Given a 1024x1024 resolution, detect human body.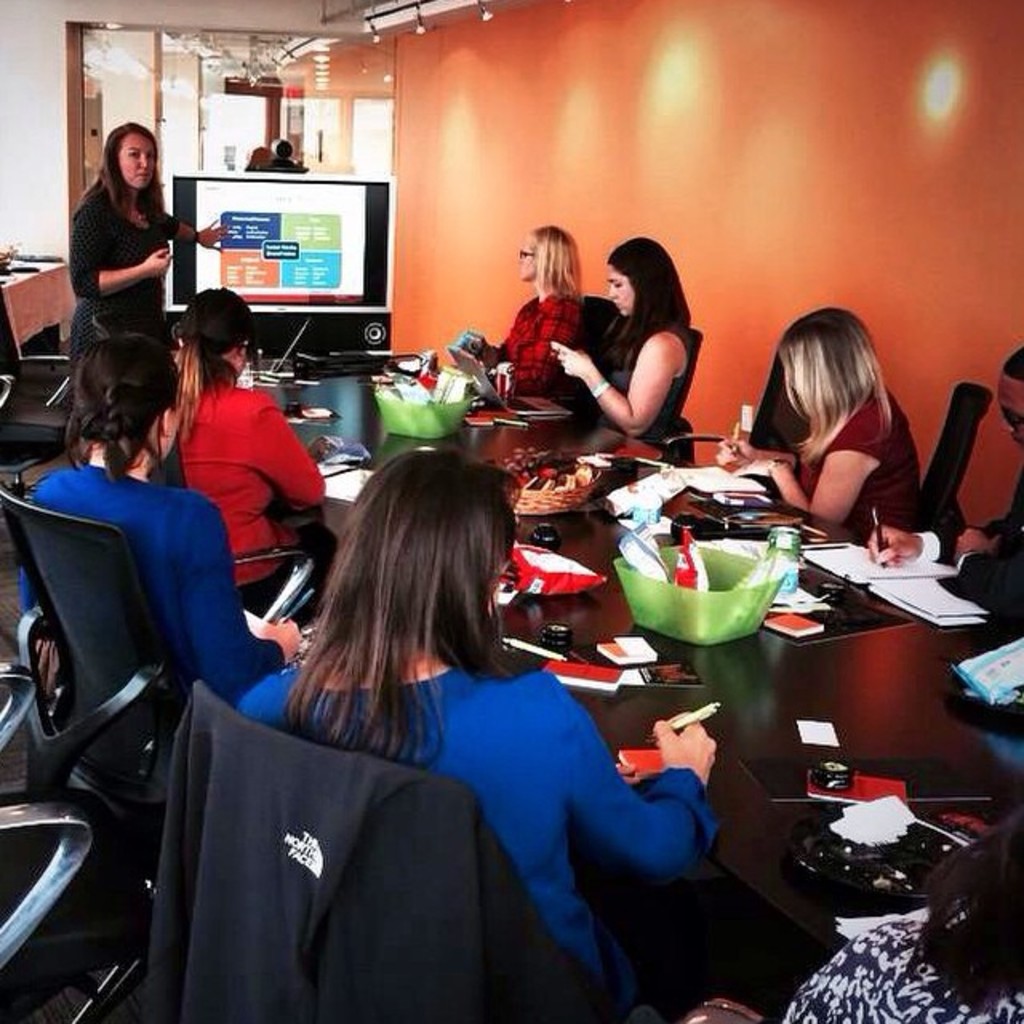
(8, 462, 302, 794).
